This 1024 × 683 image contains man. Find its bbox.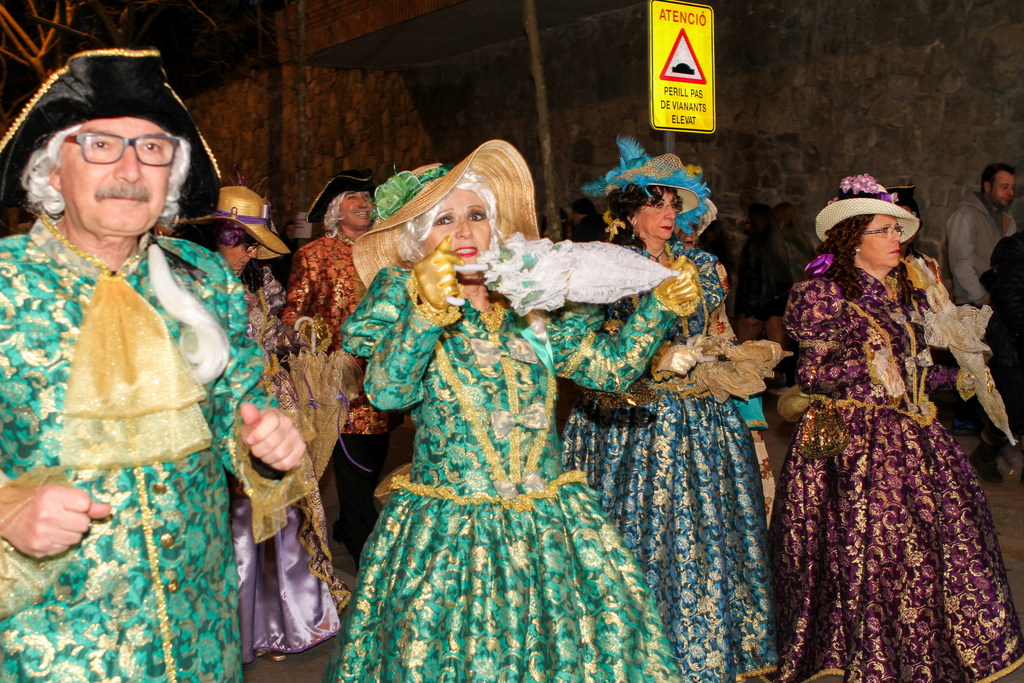
detection(276, 165, 406, 568).
